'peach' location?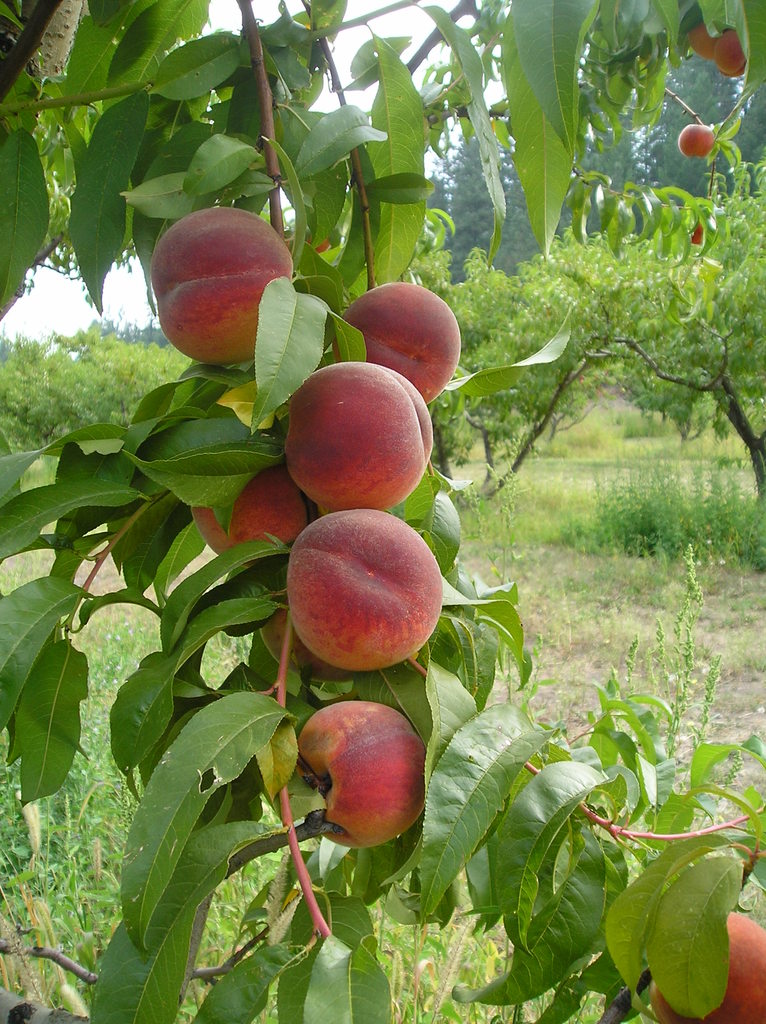
154/202/295/364
